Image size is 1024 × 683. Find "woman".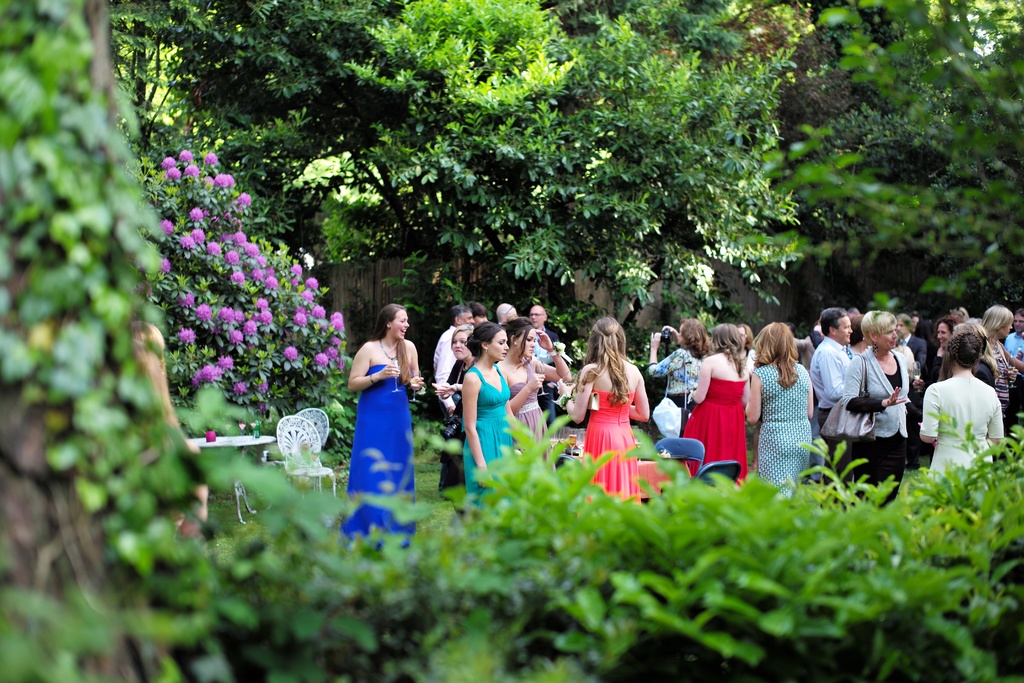
[433, 324, 476, 515].
